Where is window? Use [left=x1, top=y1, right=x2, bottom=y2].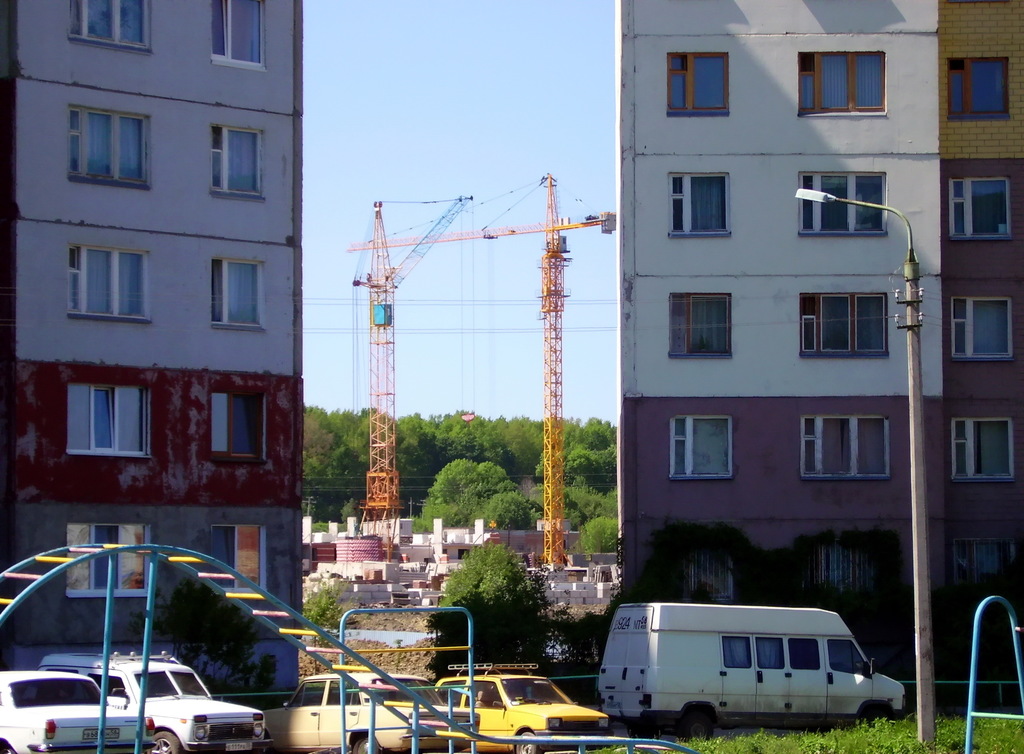
[left=824, top=545, right=874, bottom=588].
